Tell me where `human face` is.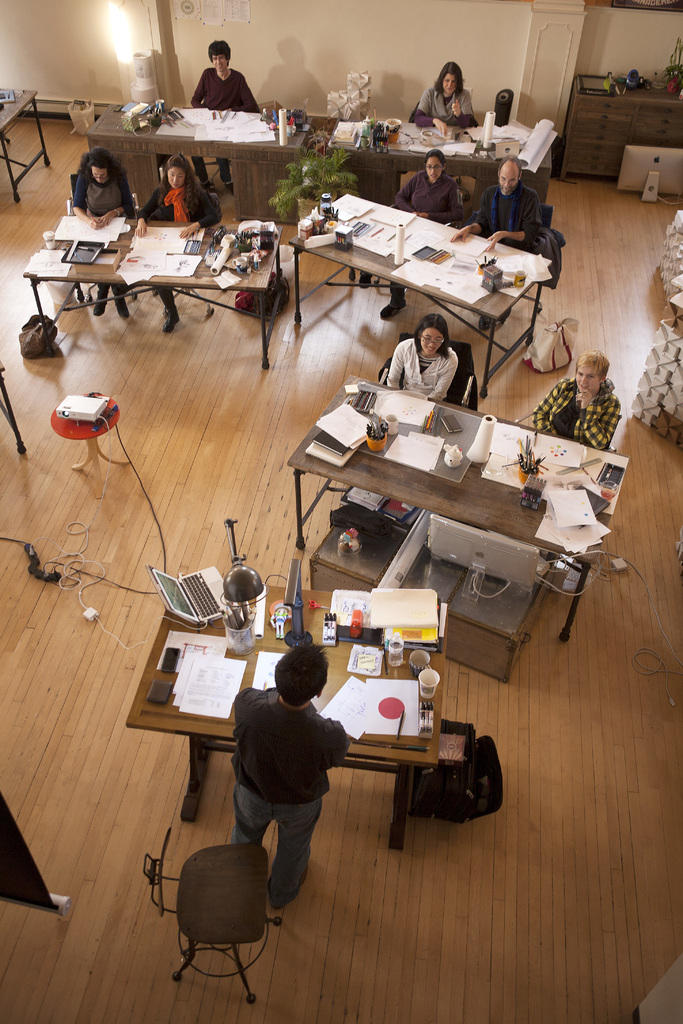
`human face` is at region(427, 158, 442, 182).
